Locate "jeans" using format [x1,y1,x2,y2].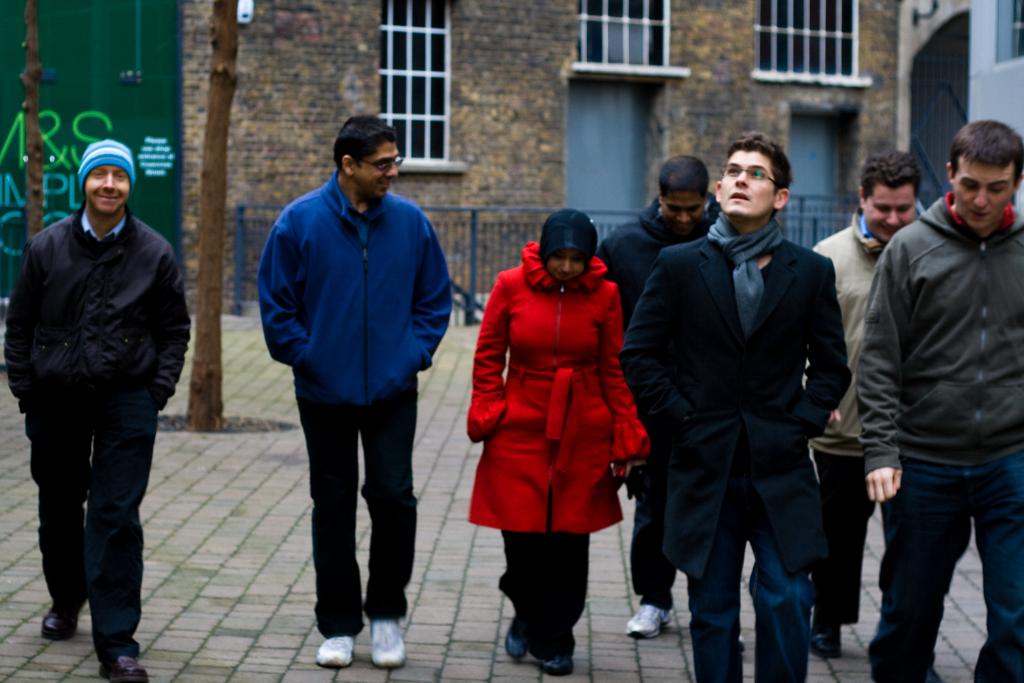
[497,522,593,661].
